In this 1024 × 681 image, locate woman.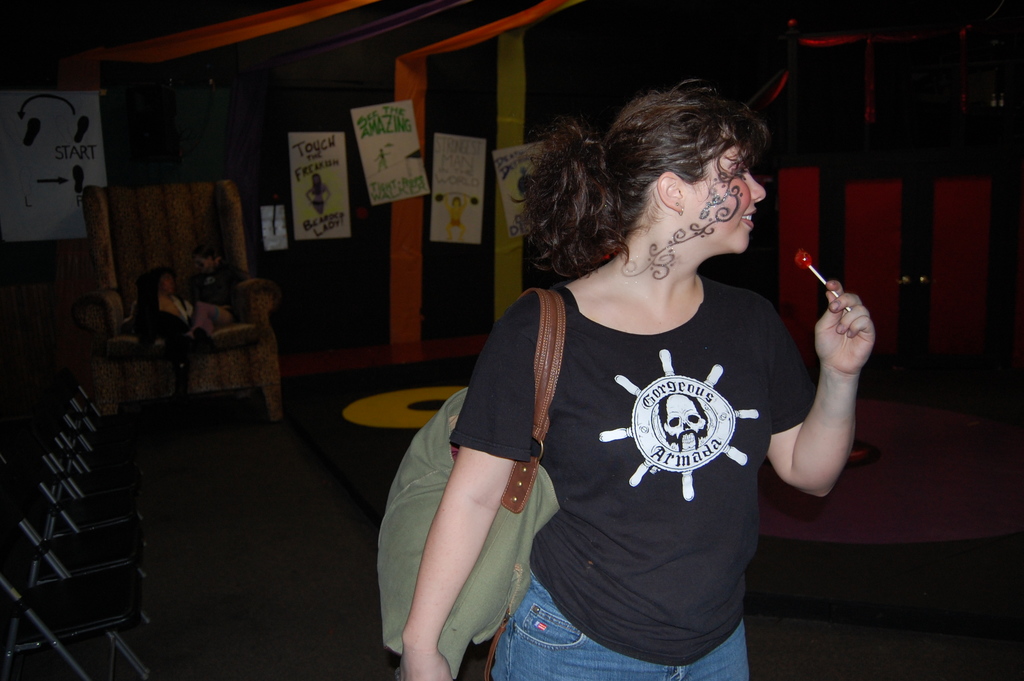
Bounding box: (400, 73, 836, 668).
